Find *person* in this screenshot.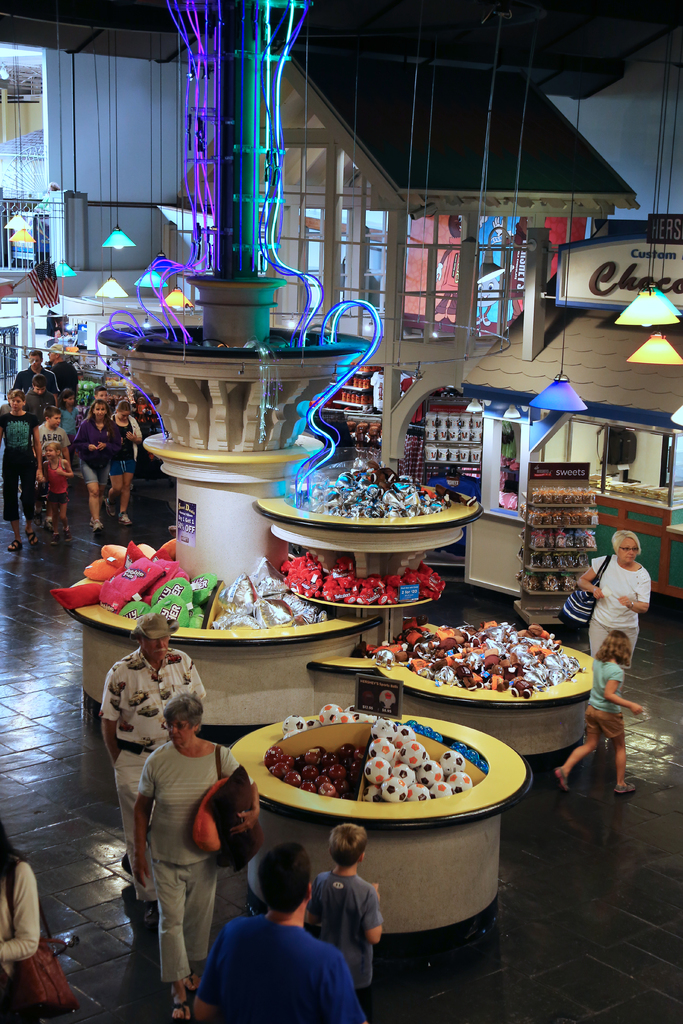
The bounding box for *person* is [x1=109, y1=404, x2=149, y2=540].
